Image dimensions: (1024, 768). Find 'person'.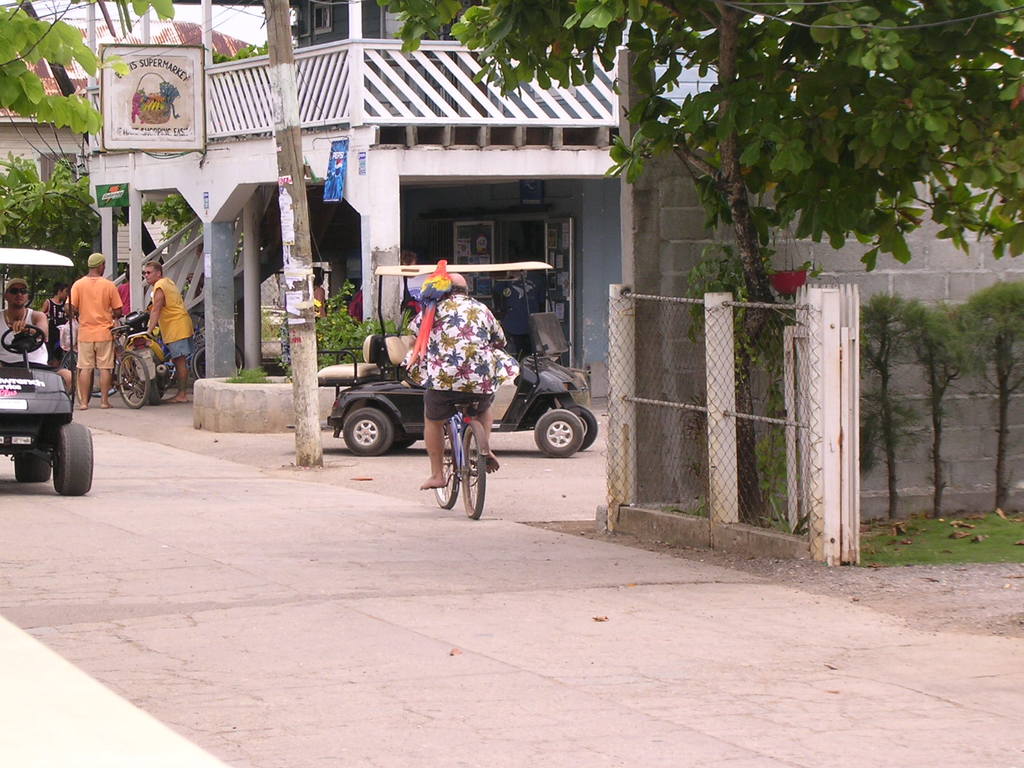
[x1=0, y1=281, x2=61, y2=383].
